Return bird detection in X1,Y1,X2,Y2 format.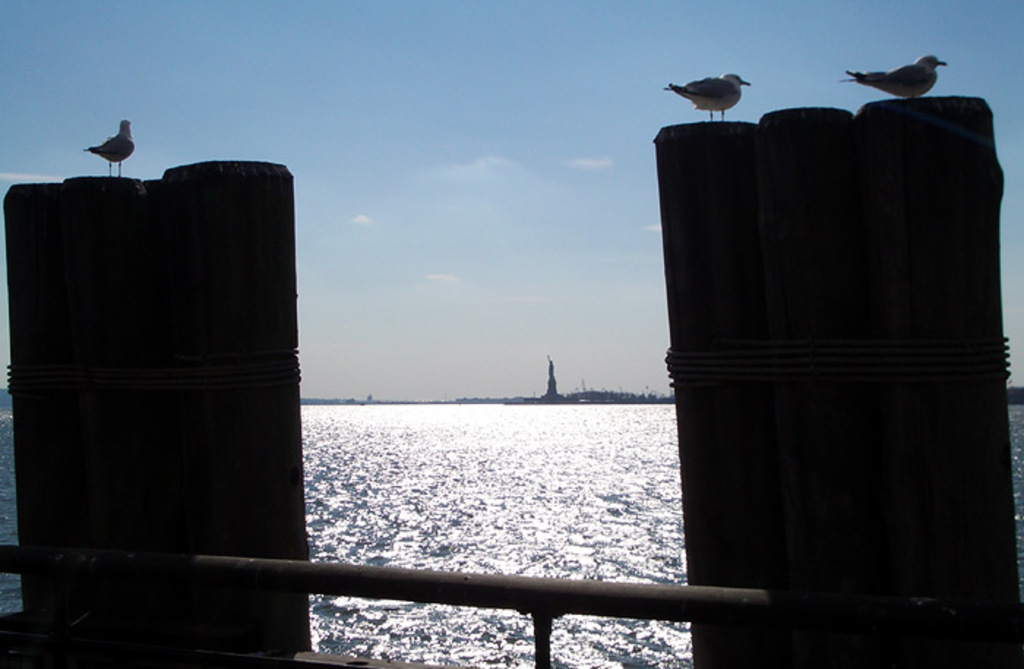
856,47,958,98.
